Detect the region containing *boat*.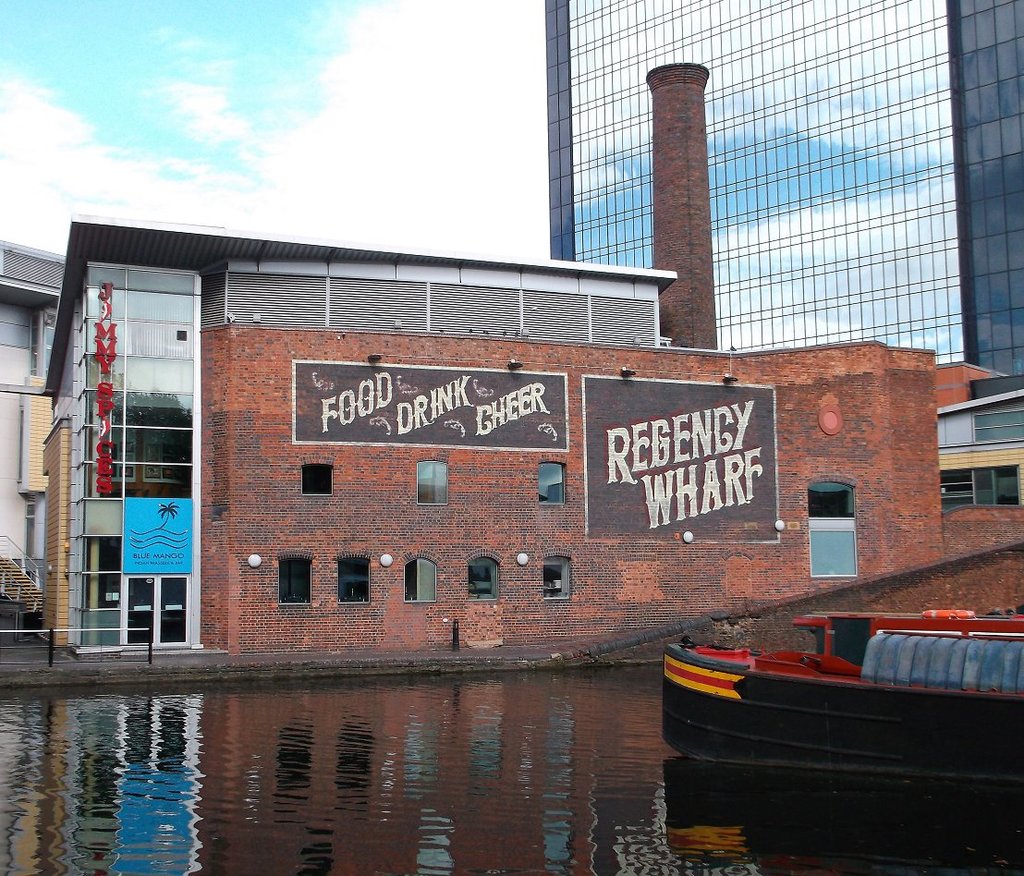
locate(661, 589, 1023, 782).
